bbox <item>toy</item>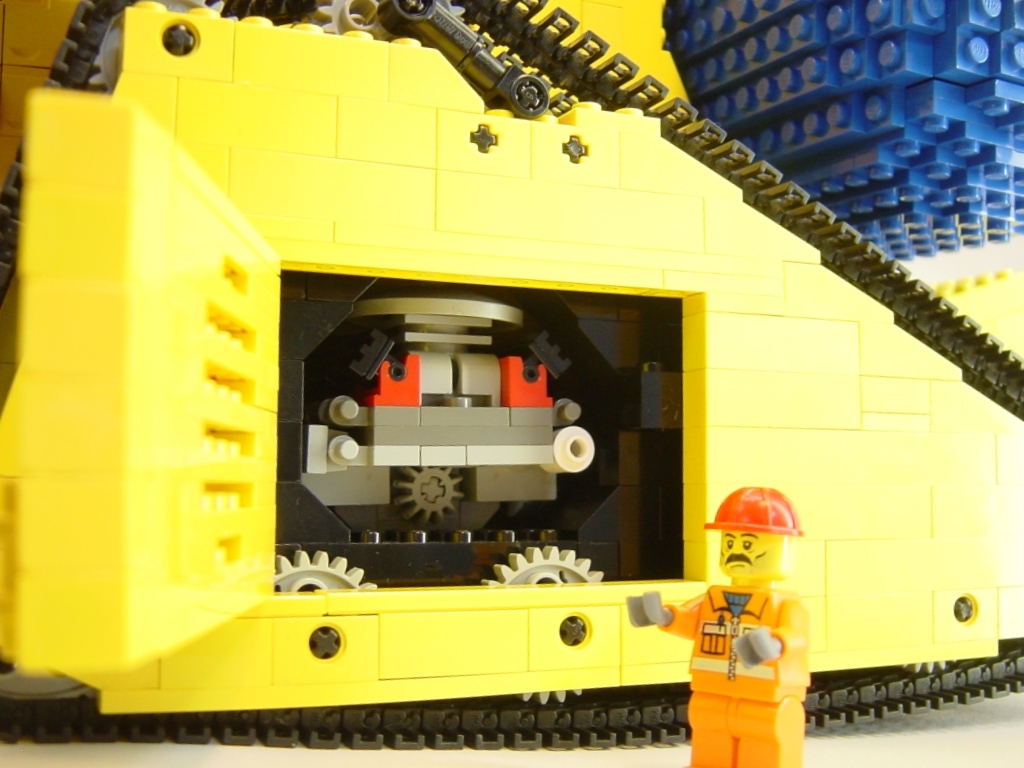
[x1=0, y1=0, x2=1023, y2=752]
